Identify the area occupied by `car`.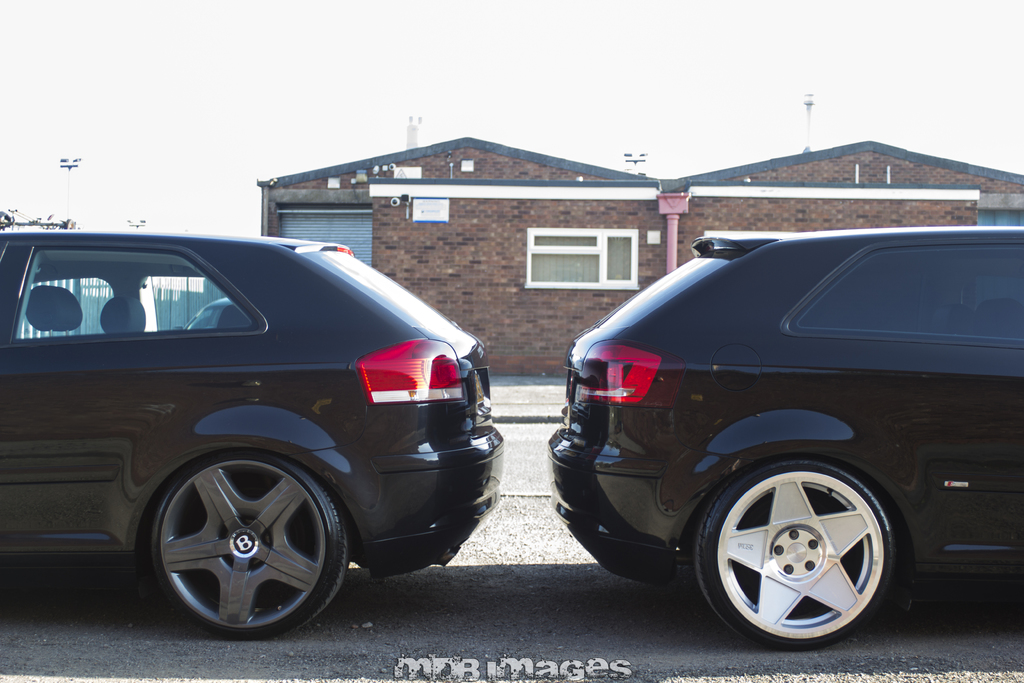
Area: detection(543, 223, 1023, 654).
